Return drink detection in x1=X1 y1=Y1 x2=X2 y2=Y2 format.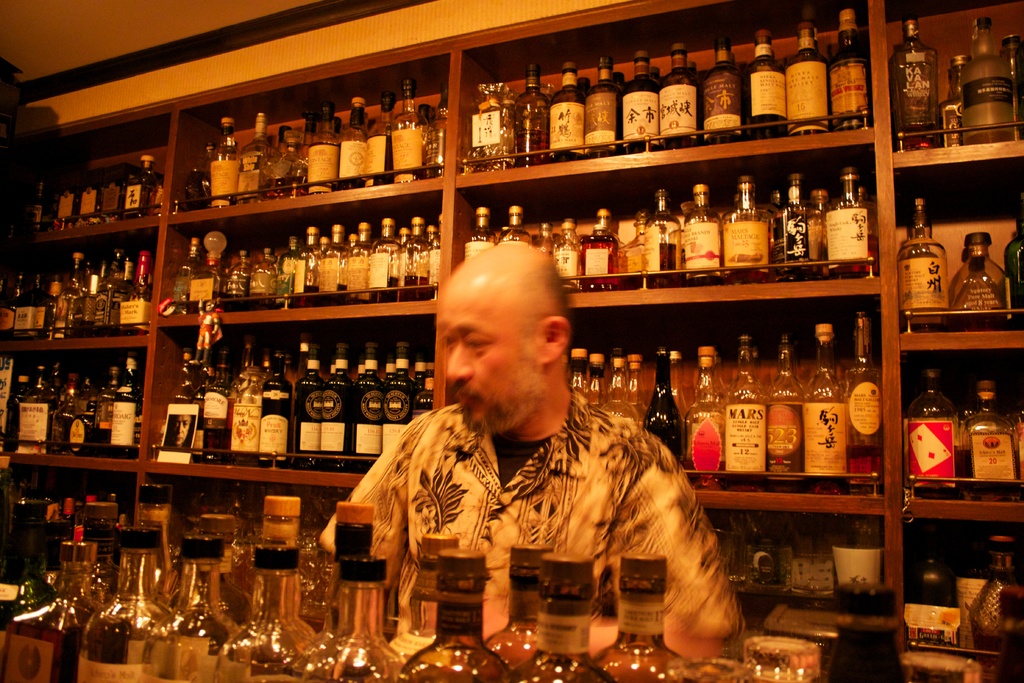
x1=644 y1=186 x2=682 y2=280.
